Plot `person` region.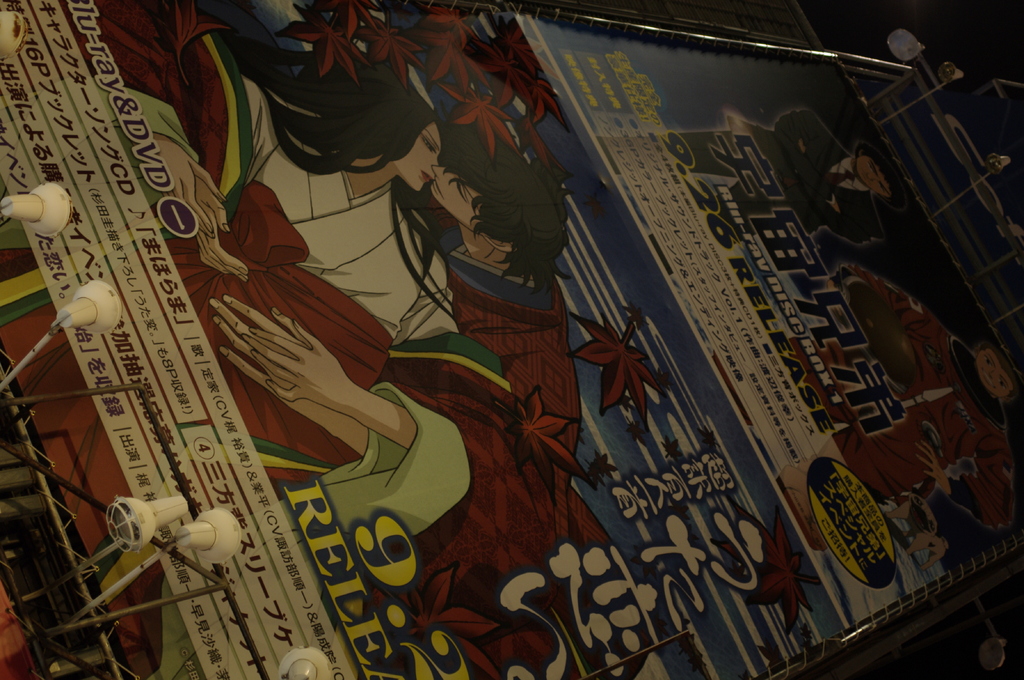
Plotted at (left=601, top=109, right=915, bottom=291).
